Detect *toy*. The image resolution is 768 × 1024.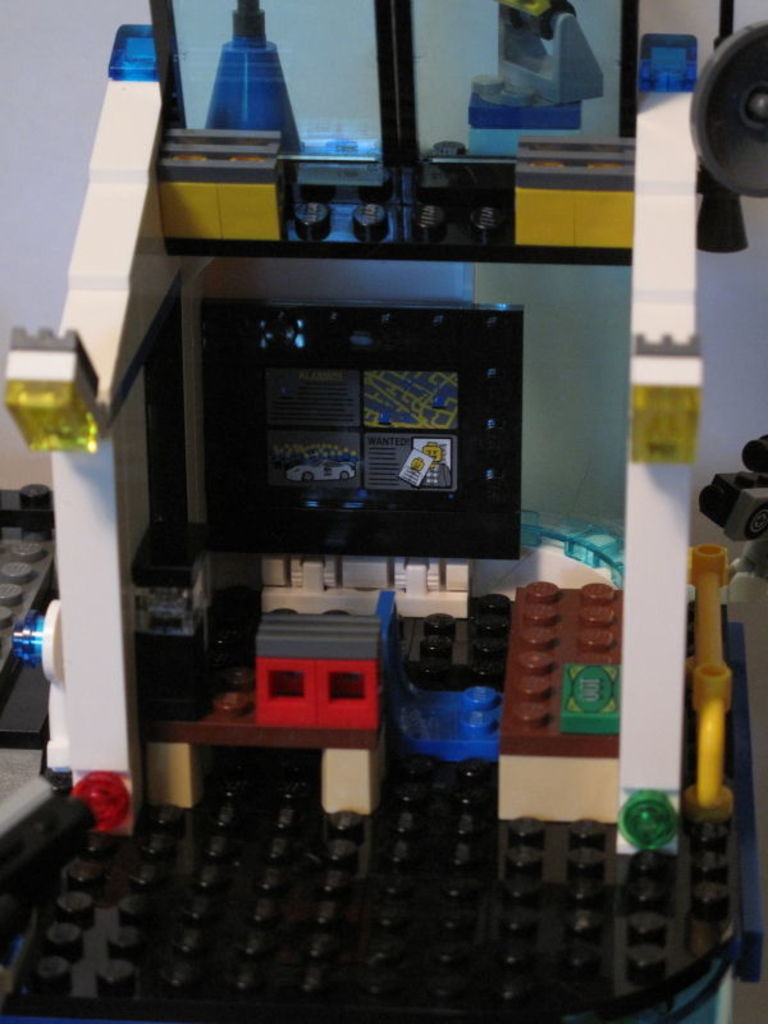
bbox=(385, 594, 513, 751).
